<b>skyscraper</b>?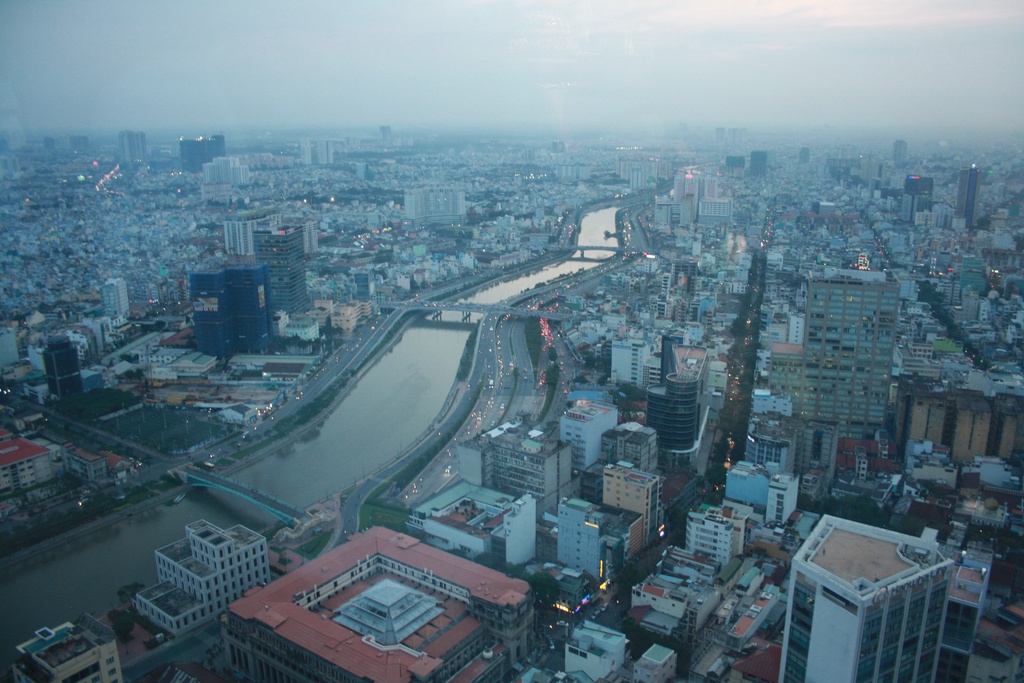
bbox=(549, 455, 663, 583)
